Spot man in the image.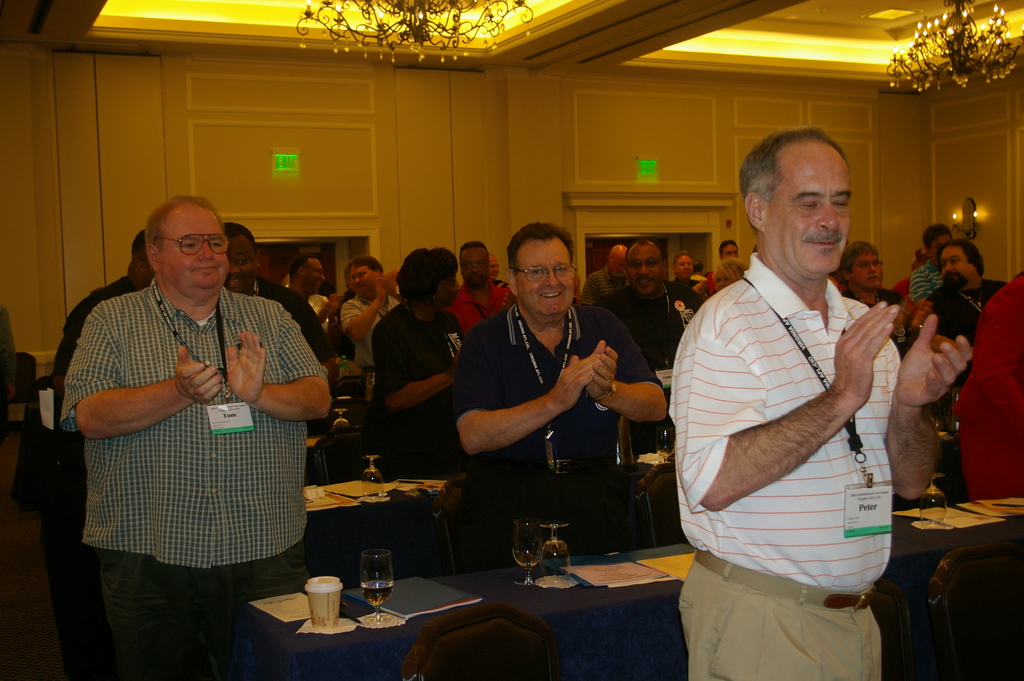
man found at (left=580, top=246, right=627, bottom=309).
